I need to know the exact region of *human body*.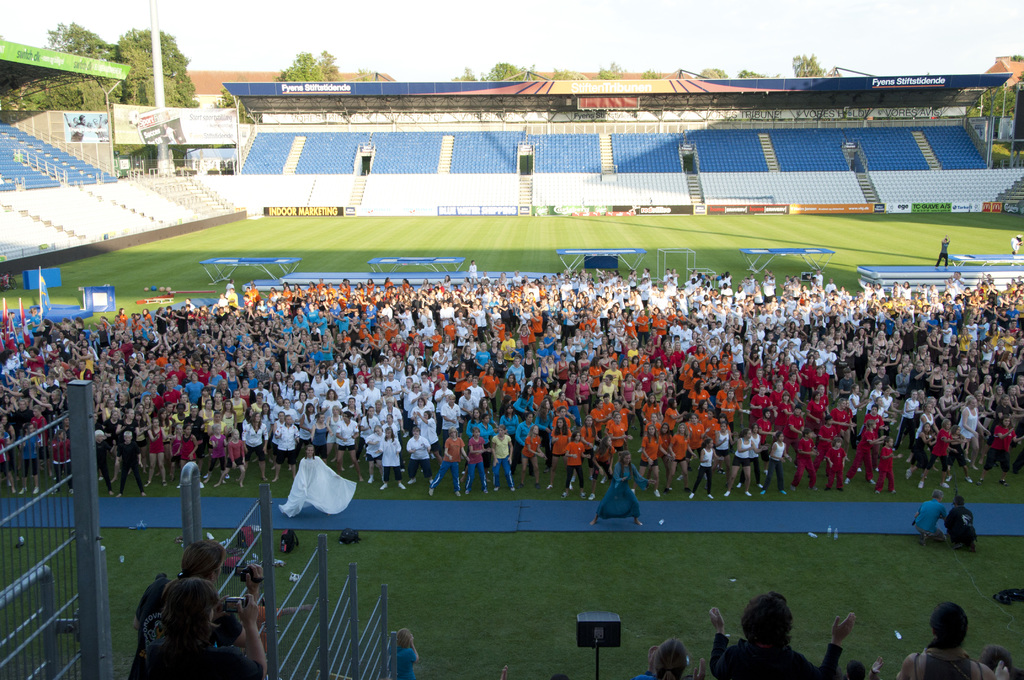
Region: bbox=[882, 387, 900, 415].
